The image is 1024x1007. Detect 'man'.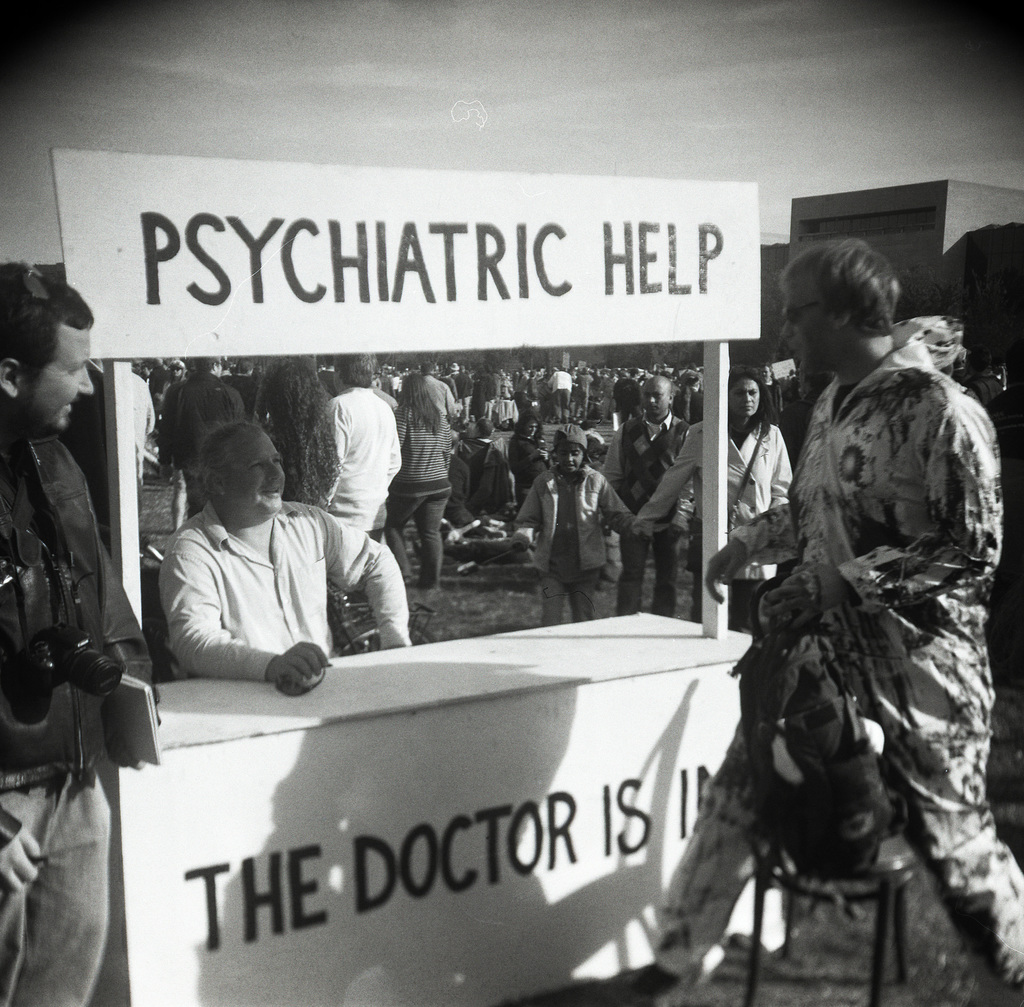
Detection: [left=638, top=233, right=1008, bottom=1006].
